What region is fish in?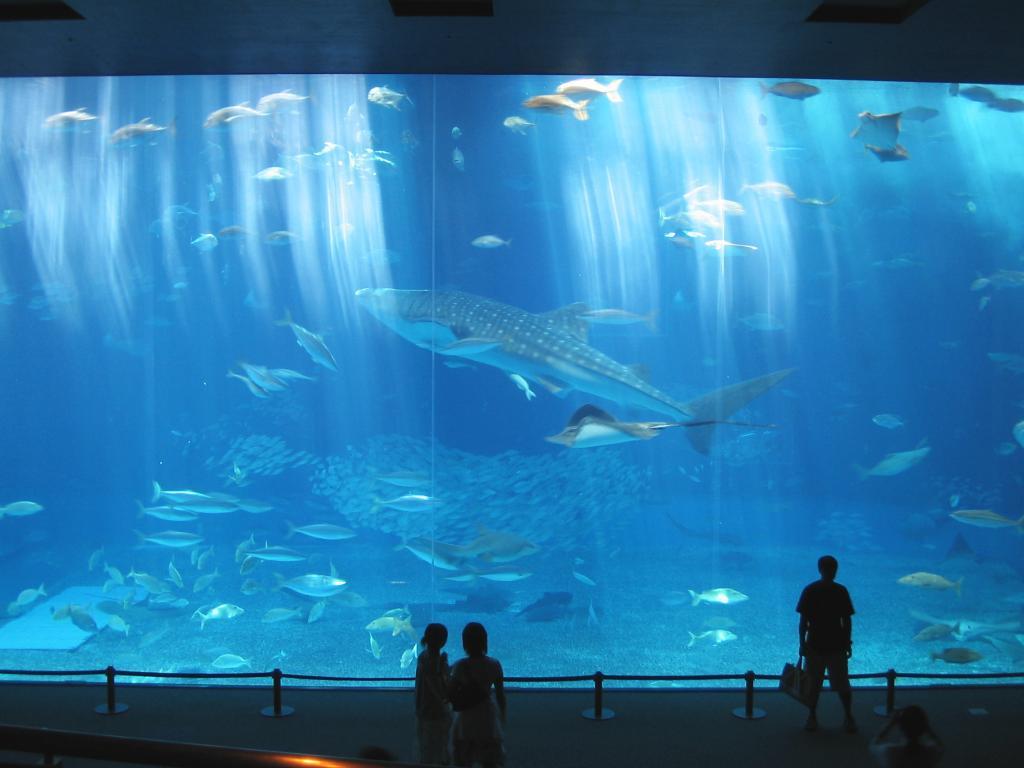
locate(847, 109, 906, 142).
